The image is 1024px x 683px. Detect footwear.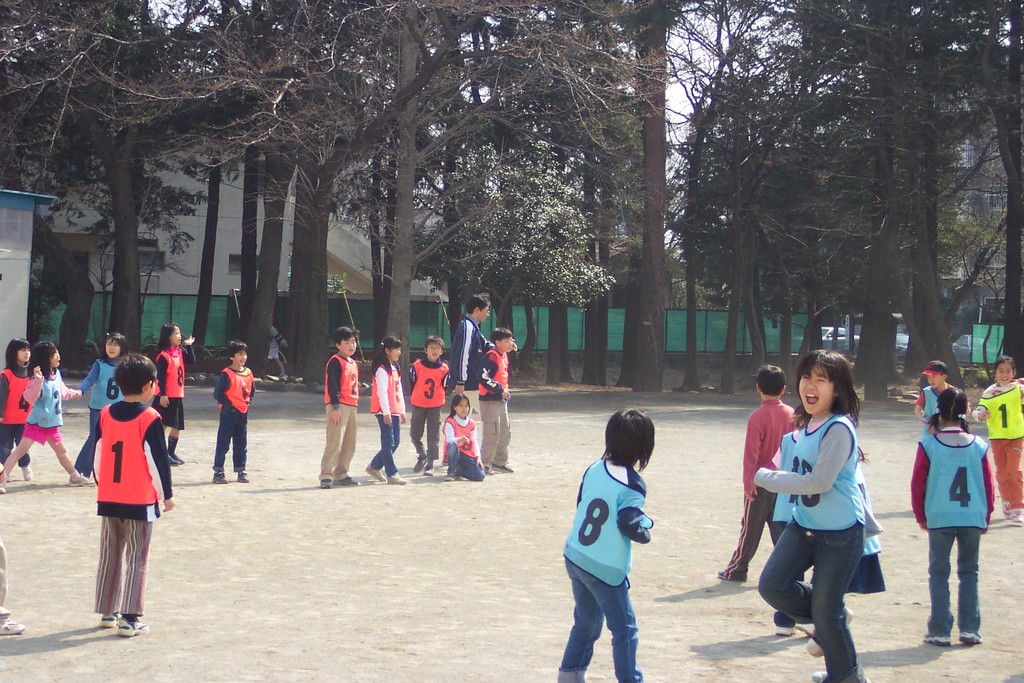
Detection: <box>959,627,984,645</box>.
